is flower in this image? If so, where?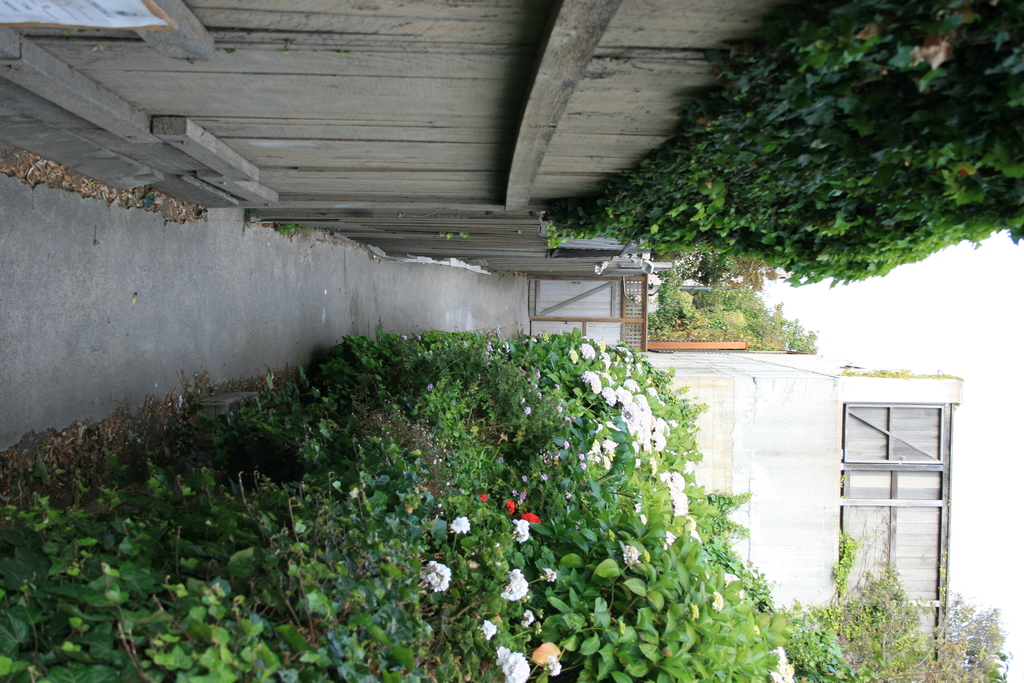
Yes, at (x1=521, y1=511, x2=542, y2=525).
